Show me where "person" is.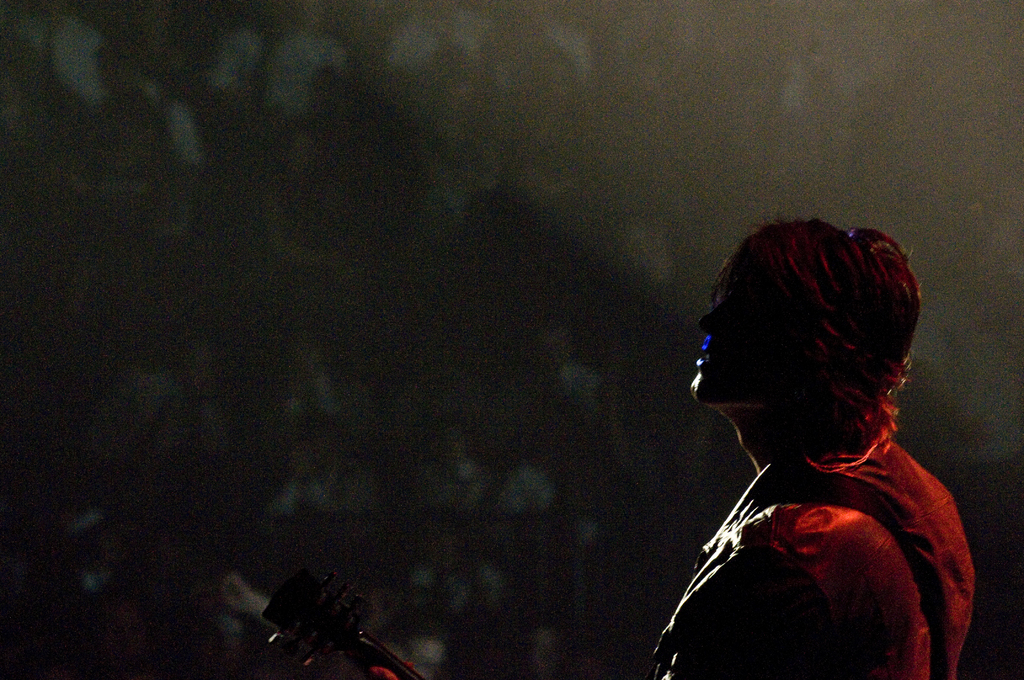
"person" is at [652,216,973,665].
